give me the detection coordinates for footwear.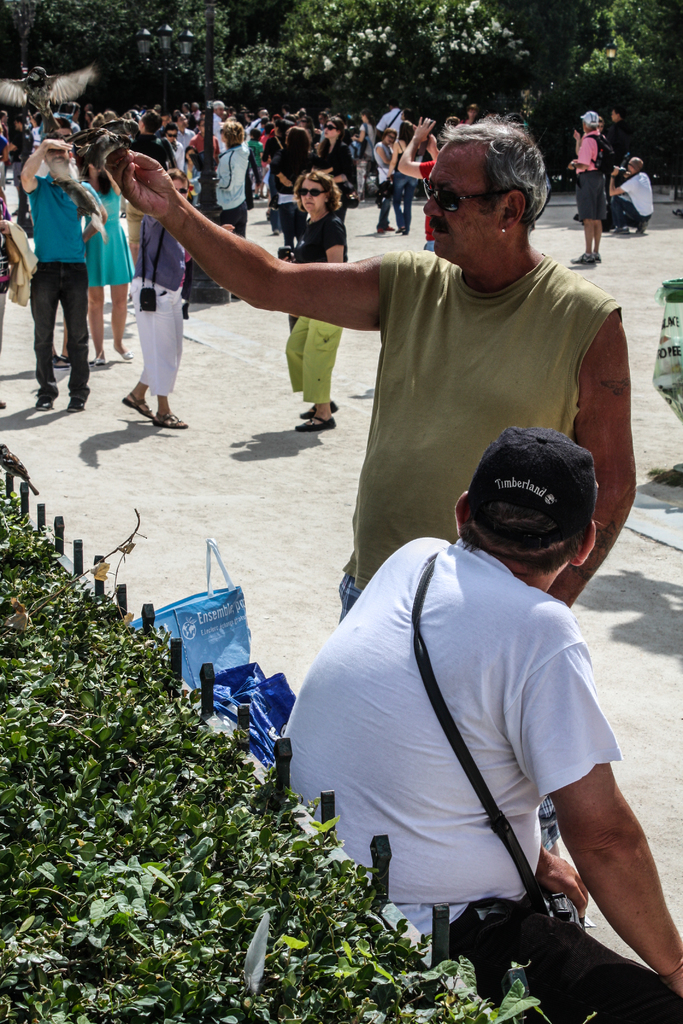
[left=614, top=223, right=628, bottom=234].
